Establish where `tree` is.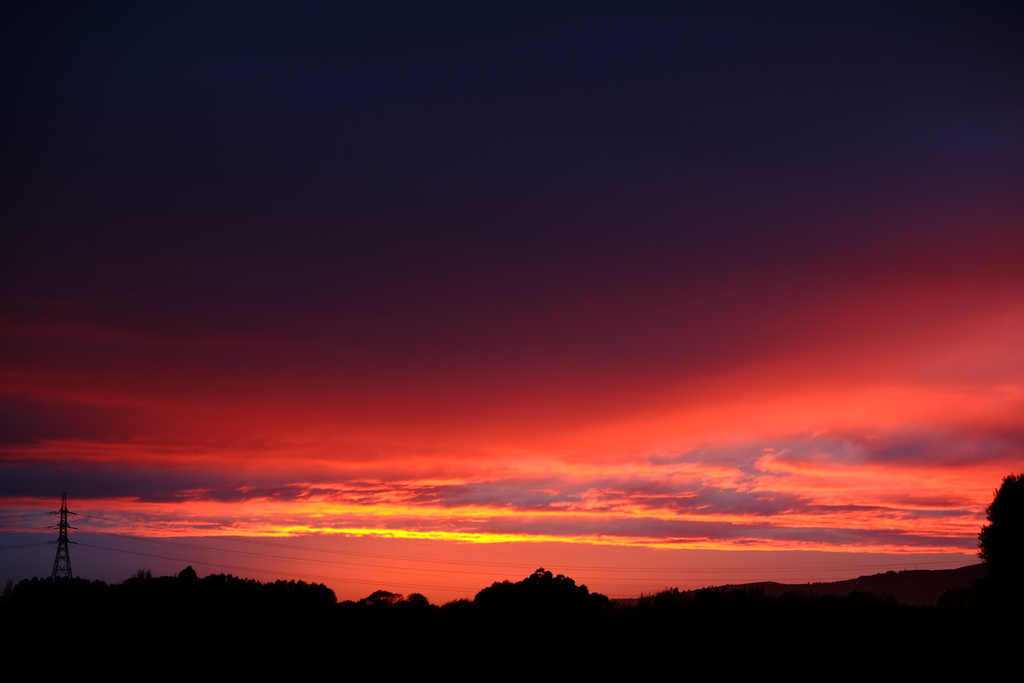
Established at 980/461/1023/679.
